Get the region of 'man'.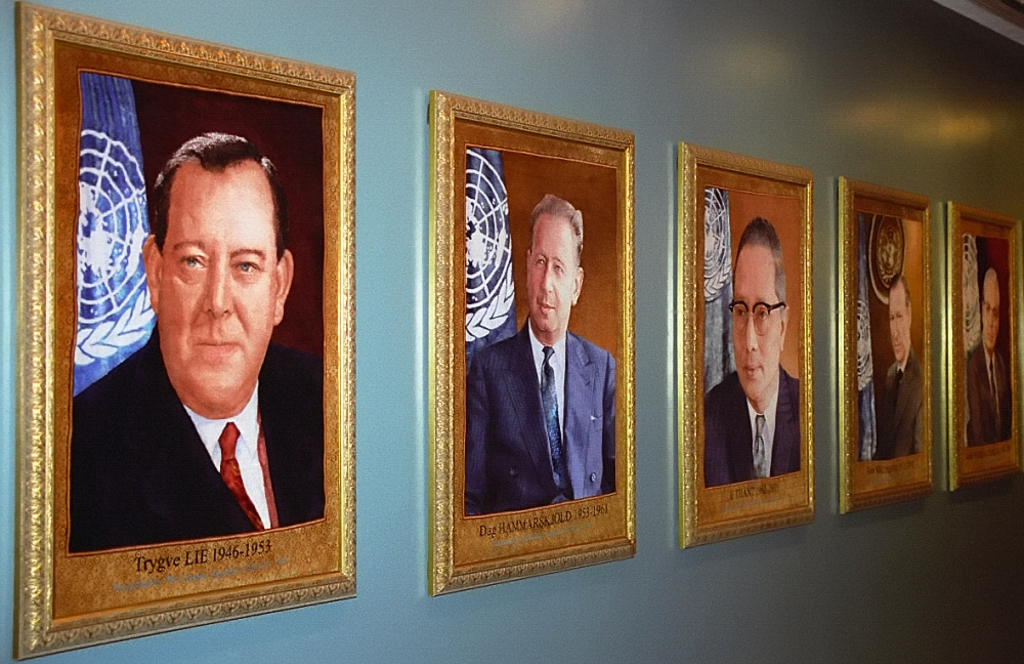
461:185:618:515.
